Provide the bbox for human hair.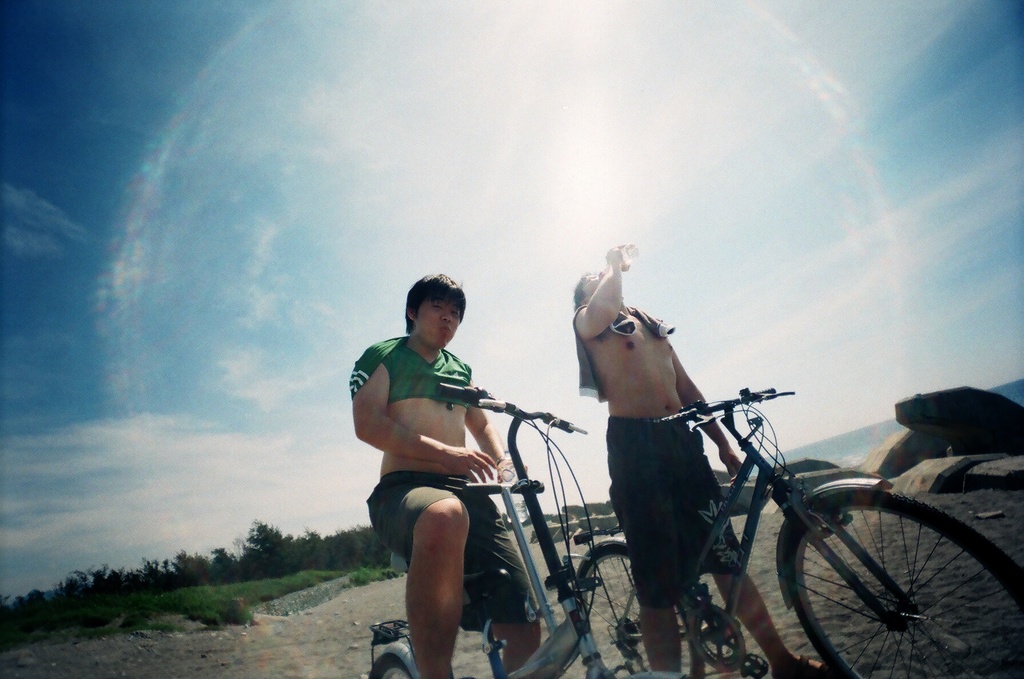
rect(569, 266, 585, 306).
